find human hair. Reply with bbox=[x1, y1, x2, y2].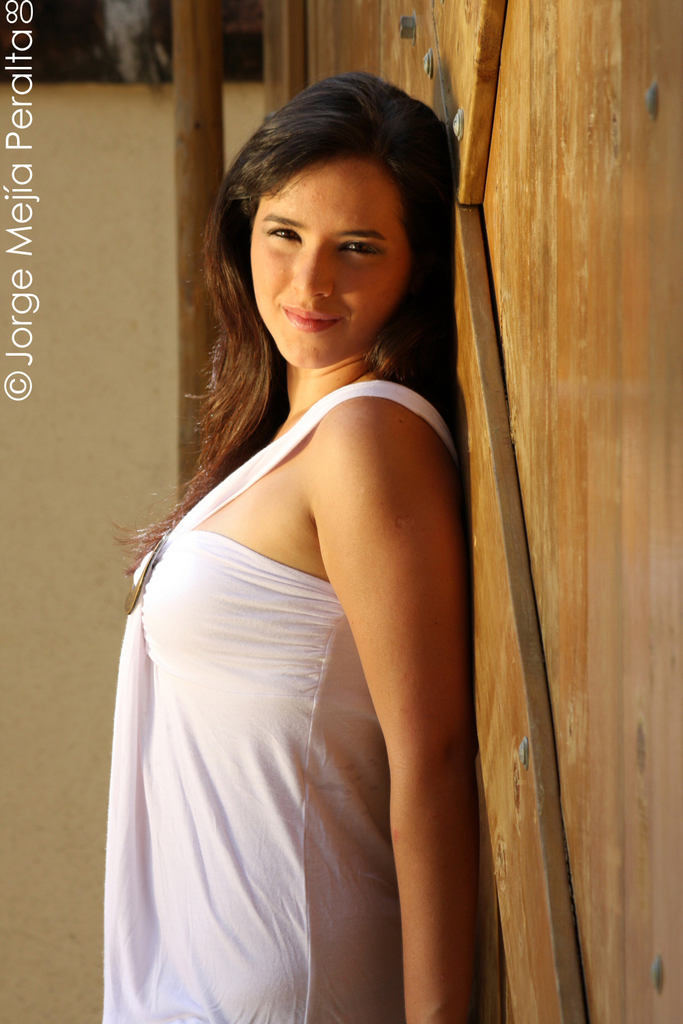
bbox=[181, 103, 430, 559].
